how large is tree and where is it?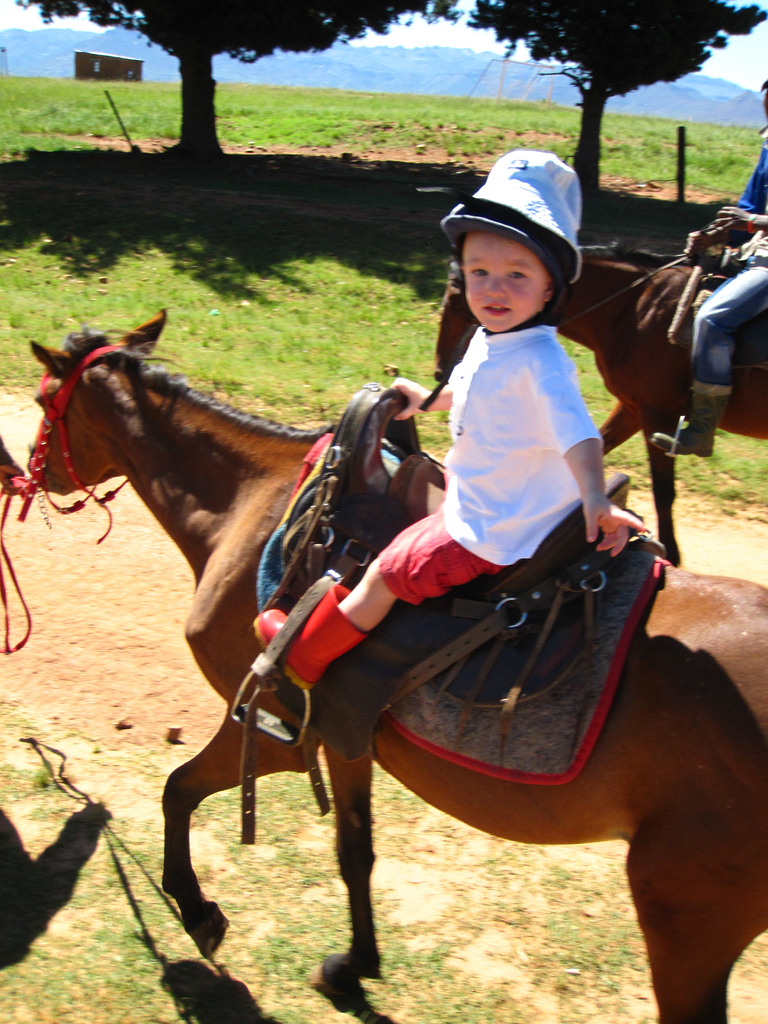
Bounding box: BBox(4, 0, 454, 164).
